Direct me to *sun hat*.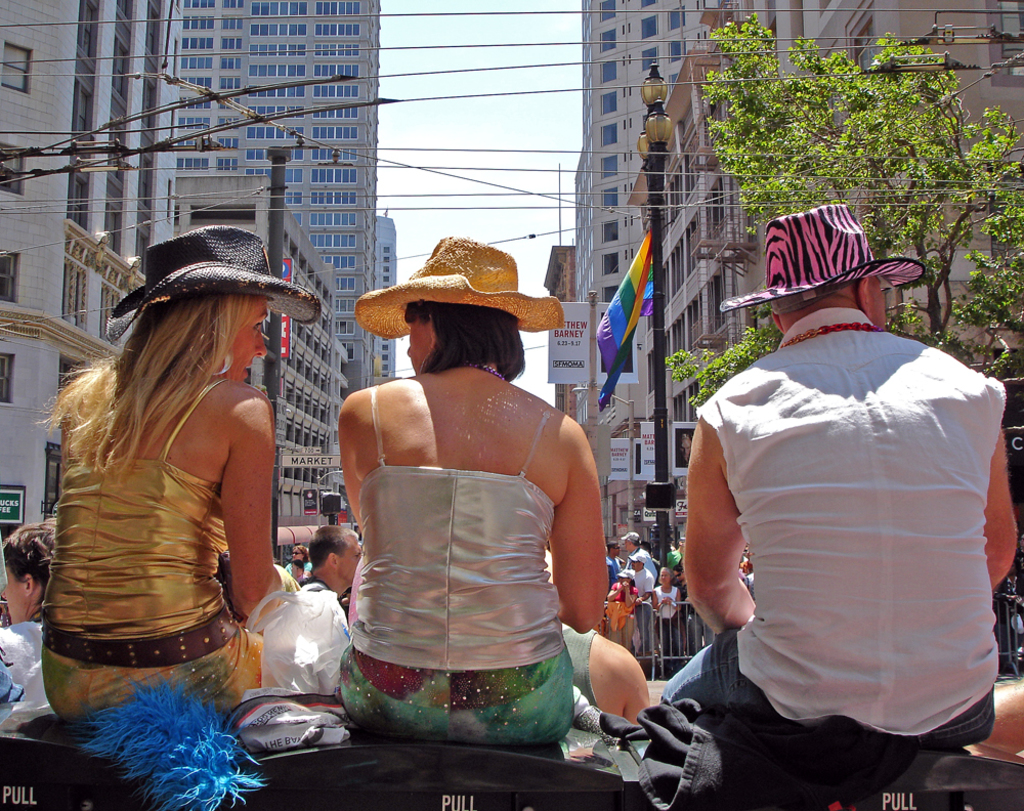
Direction: (left=712, top=201, right=925, bottom=310).
